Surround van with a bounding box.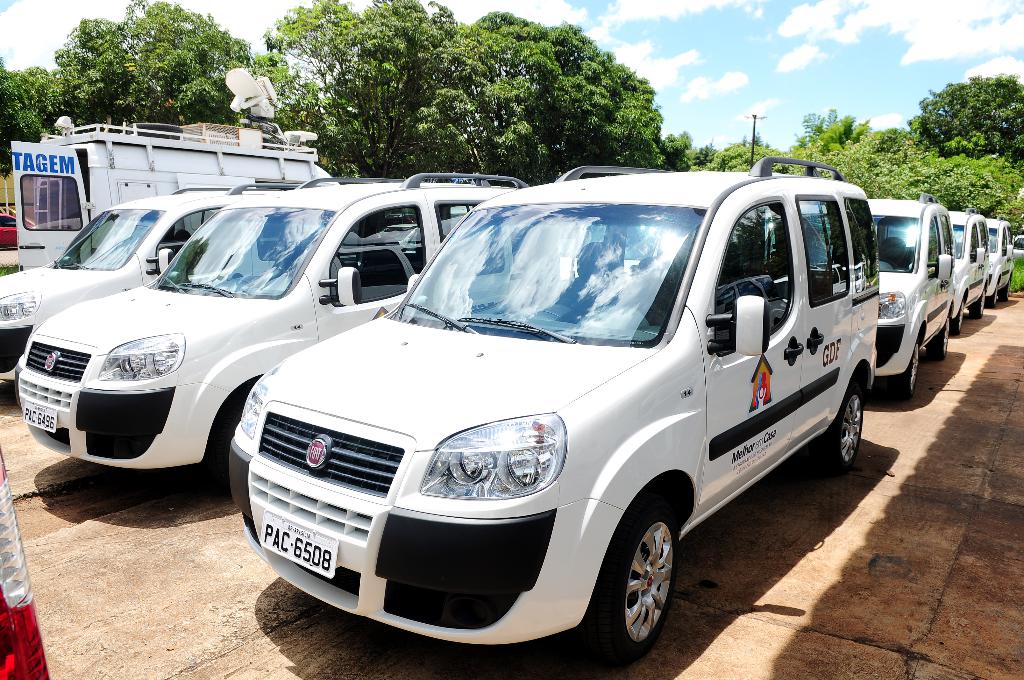
region(10, 64, 340, 271).
